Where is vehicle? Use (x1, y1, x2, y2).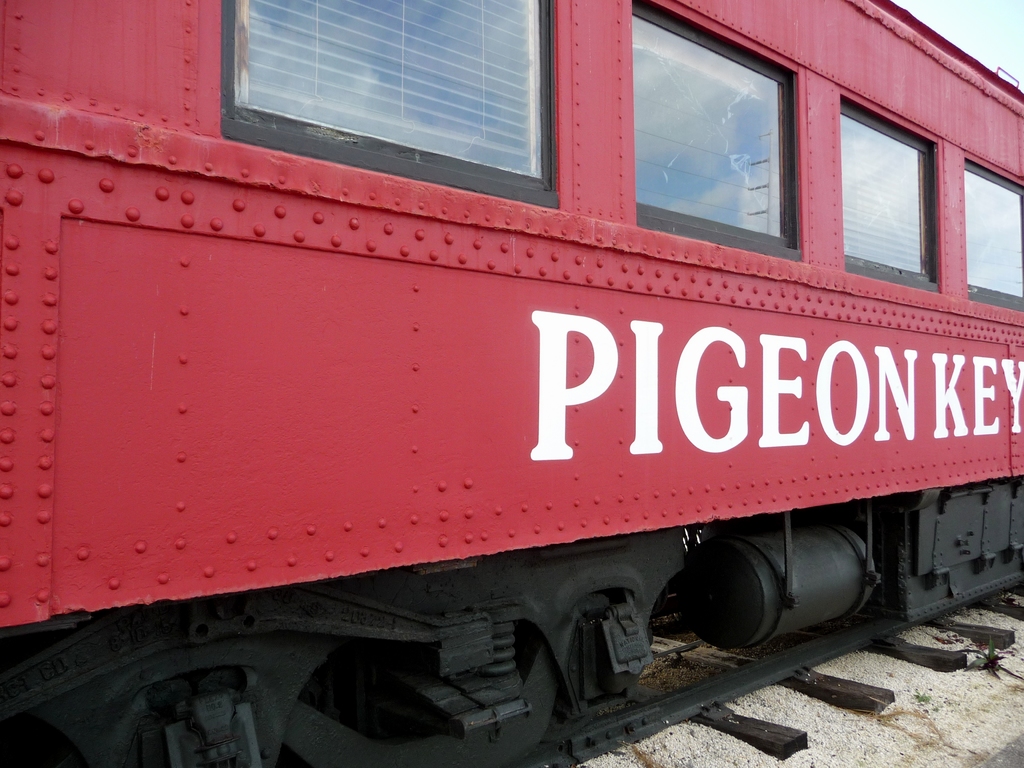
(0, 0, 1023, 767).
